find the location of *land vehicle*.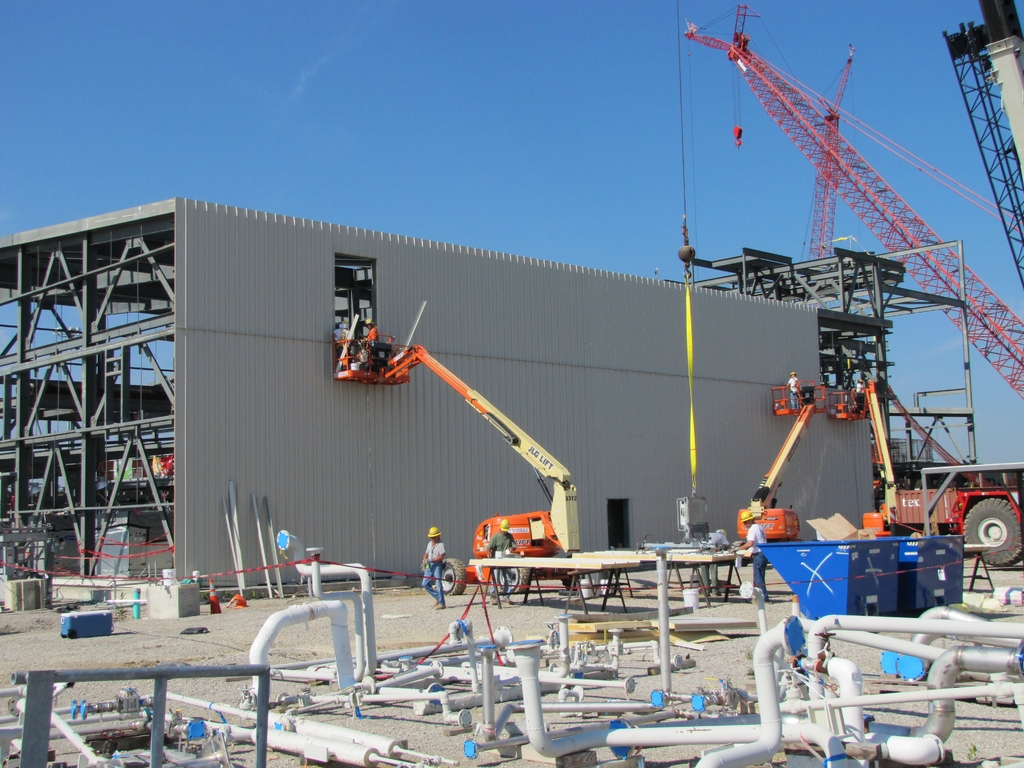
Location: BBox(828, 381, 912, 537).
